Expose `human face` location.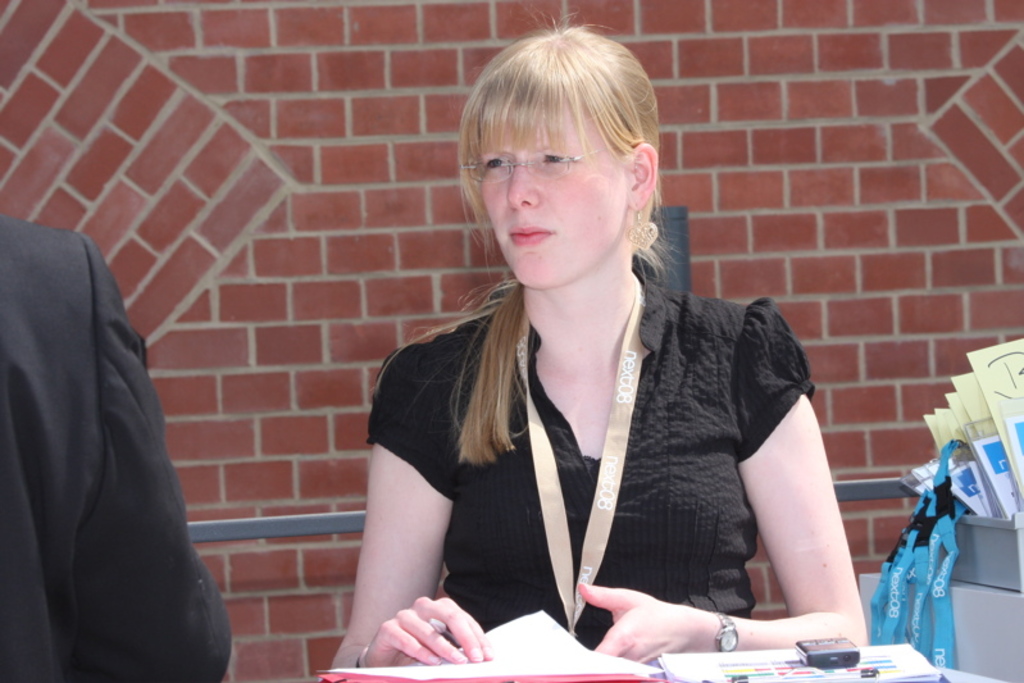
Exposed at crop(479, 105, 634, 288).
